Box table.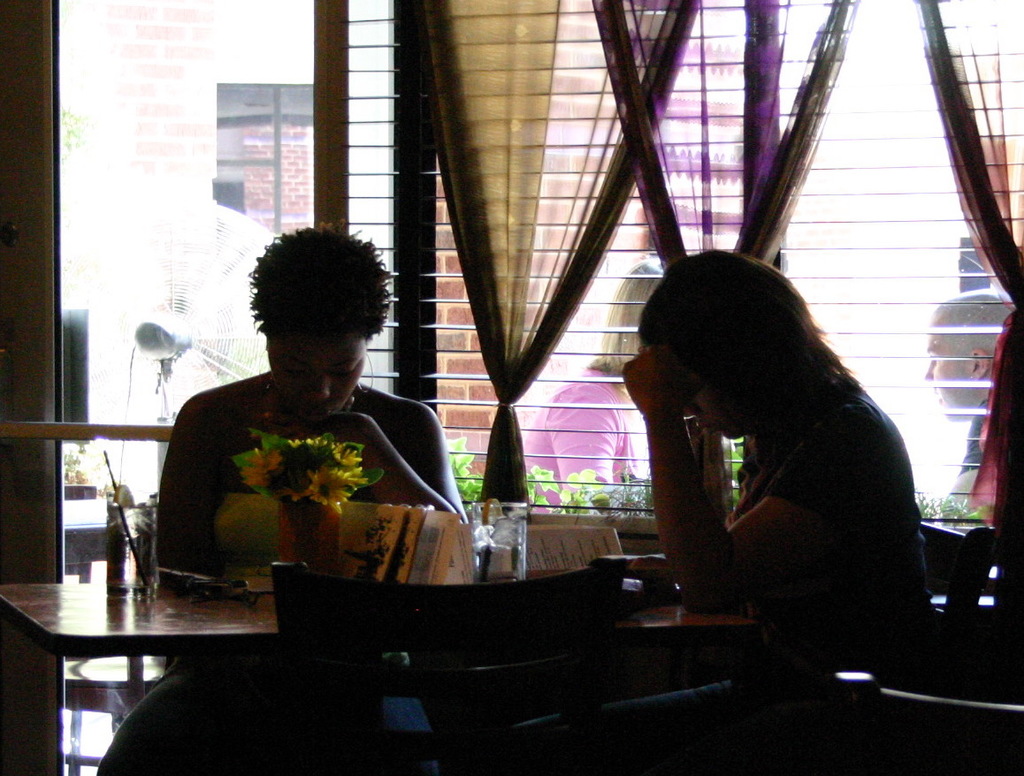
<bbox>1, 556, 291, 661</bbox>.
